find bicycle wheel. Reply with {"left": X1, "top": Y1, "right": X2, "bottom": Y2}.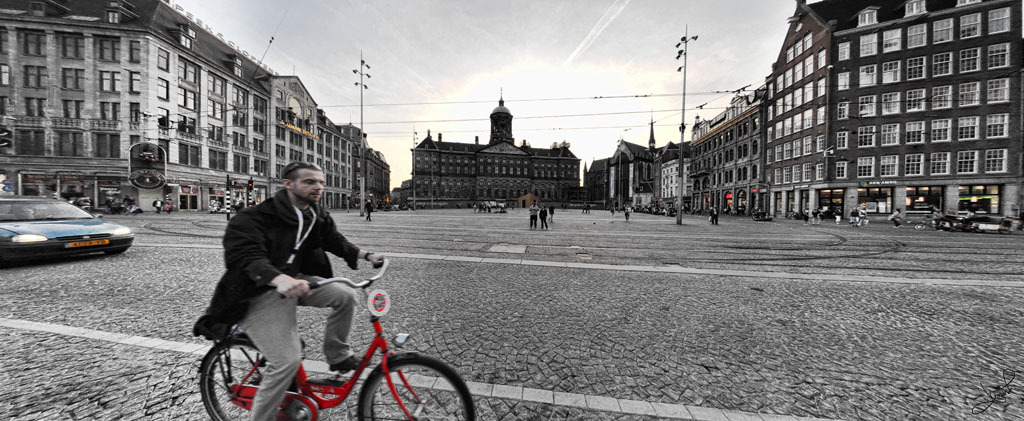
{"left": 204, "top": 339, "right": 296, "bottom": 420}.
